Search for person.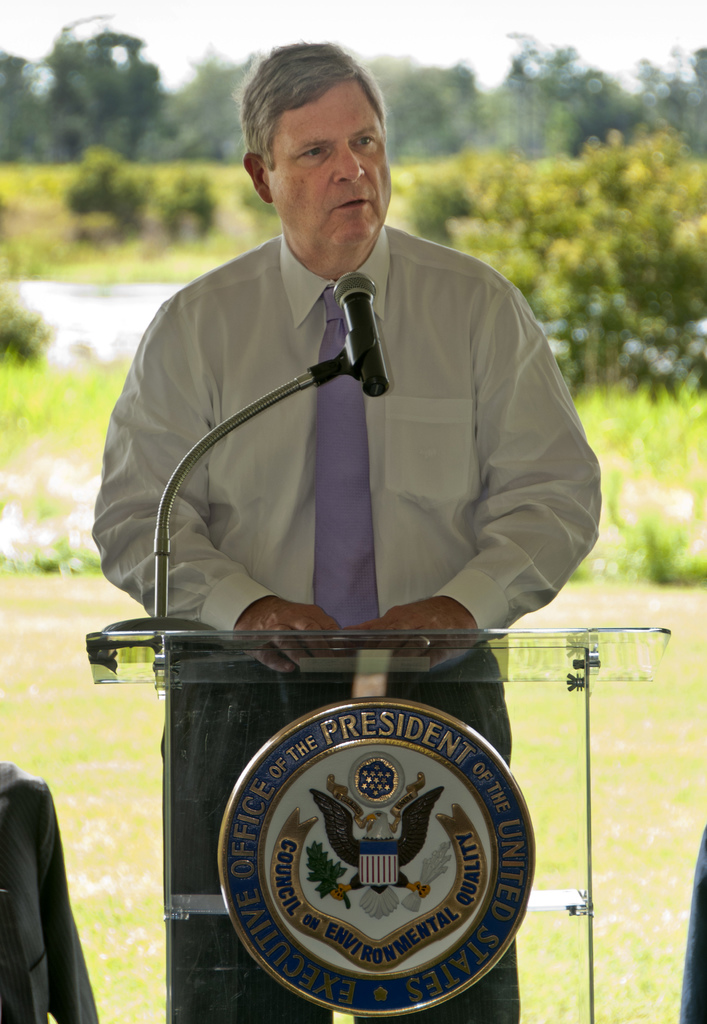
Found at [x1=90, y1=35, x2=598, y2=1023].
